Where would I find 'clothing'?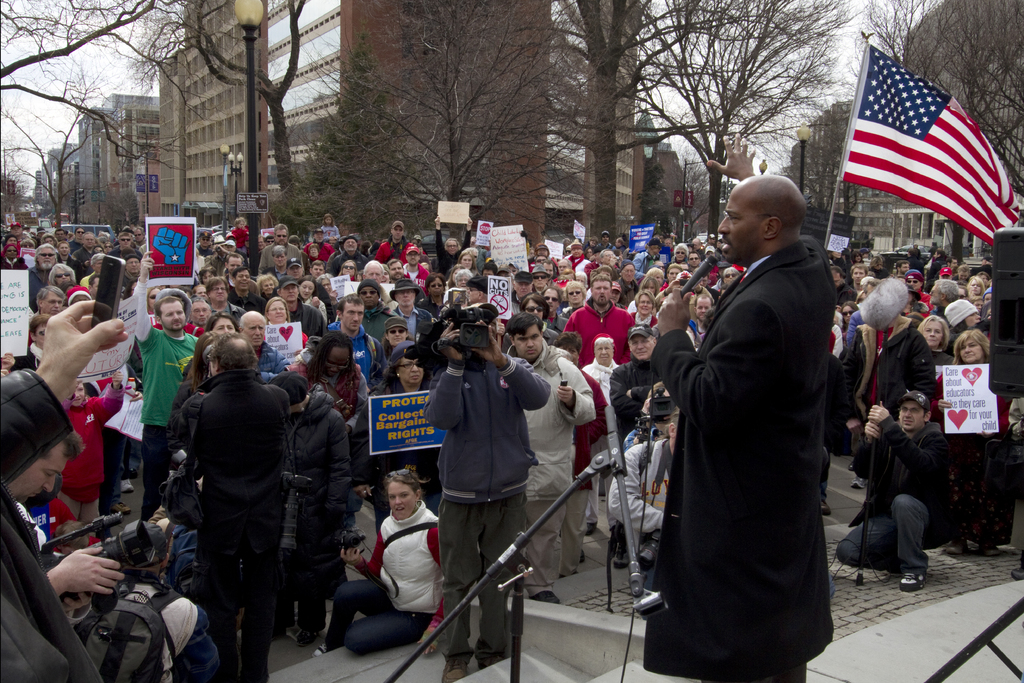
At locate(412, 349, 550, 664).
